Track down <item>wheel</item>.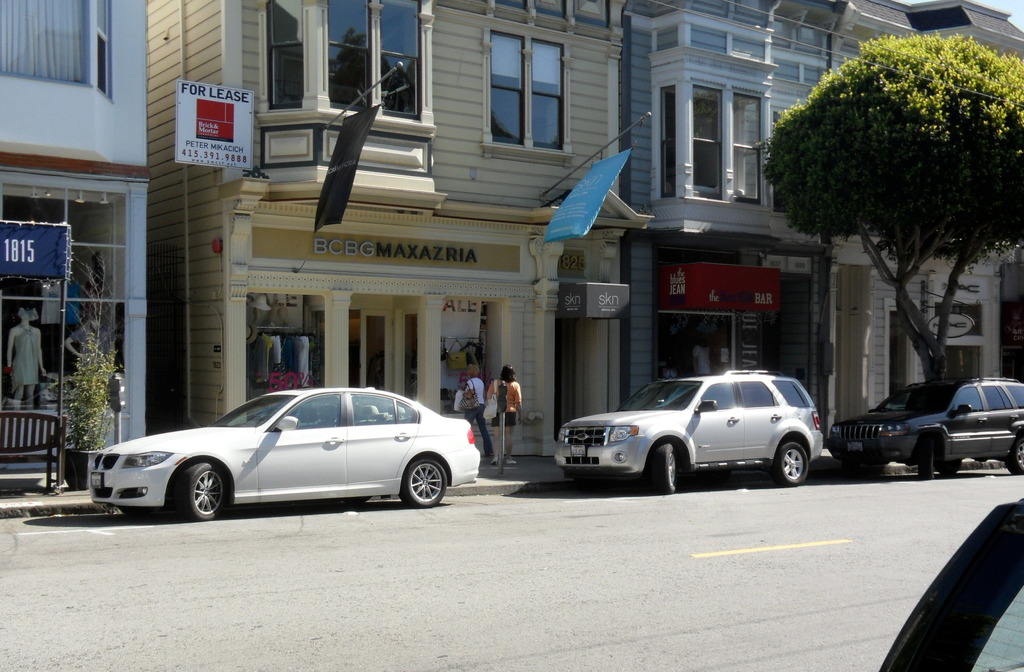
Tracked to (646, 443, 675, 493).
